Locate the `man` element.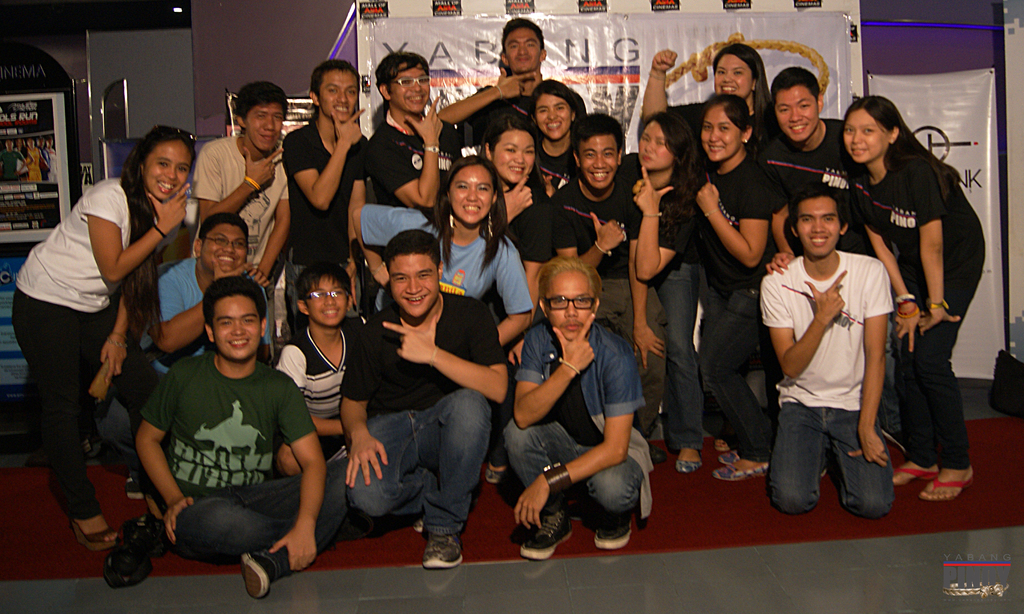
Element bbox: (342, 227, 511, 568).
